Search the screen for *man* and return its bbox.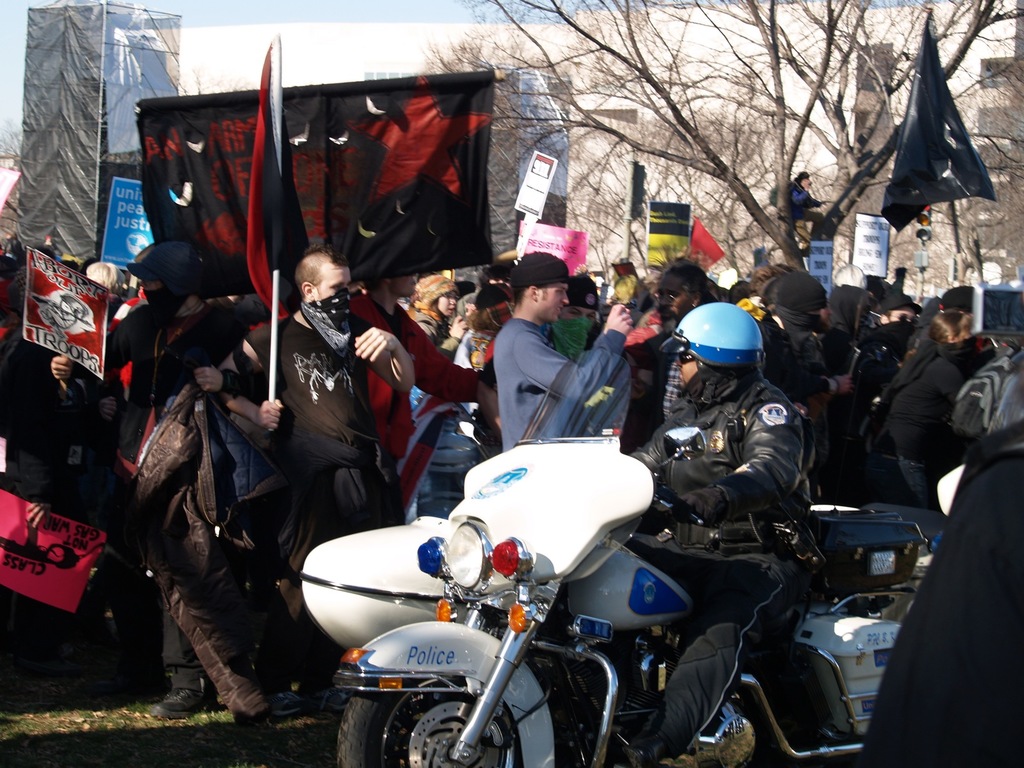
Found: crop(476, 256, 604, 457).
